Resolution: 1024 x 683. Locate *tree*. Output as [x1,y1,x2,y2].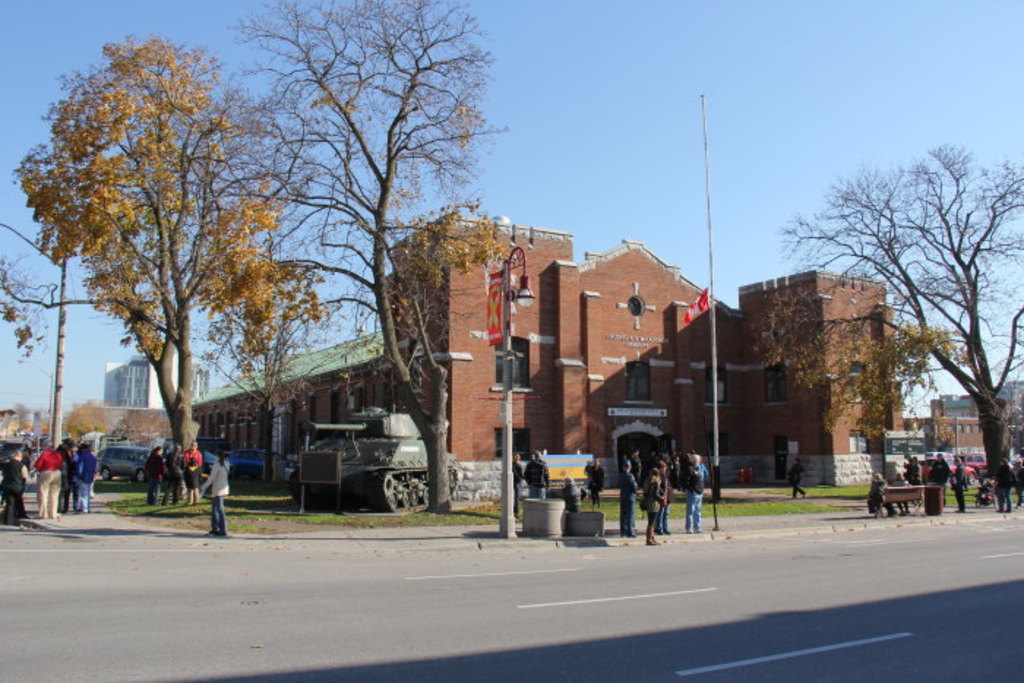
[0,233,51,358].
